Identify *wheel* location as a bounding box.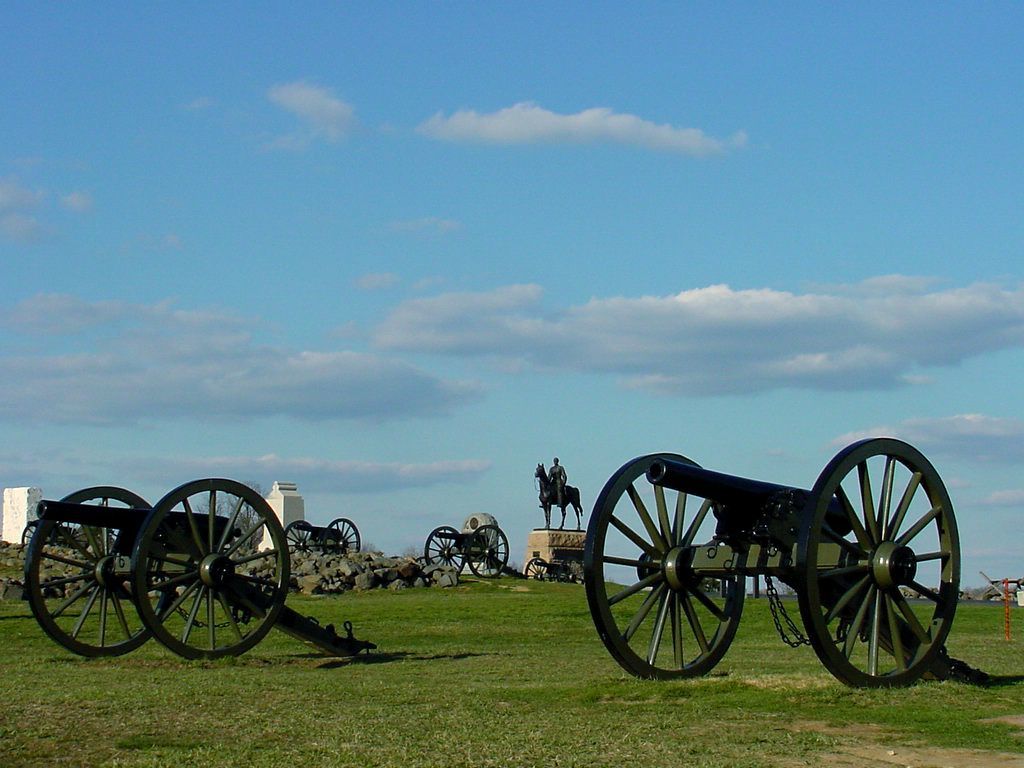
box=[583, 454, 746, 683].
